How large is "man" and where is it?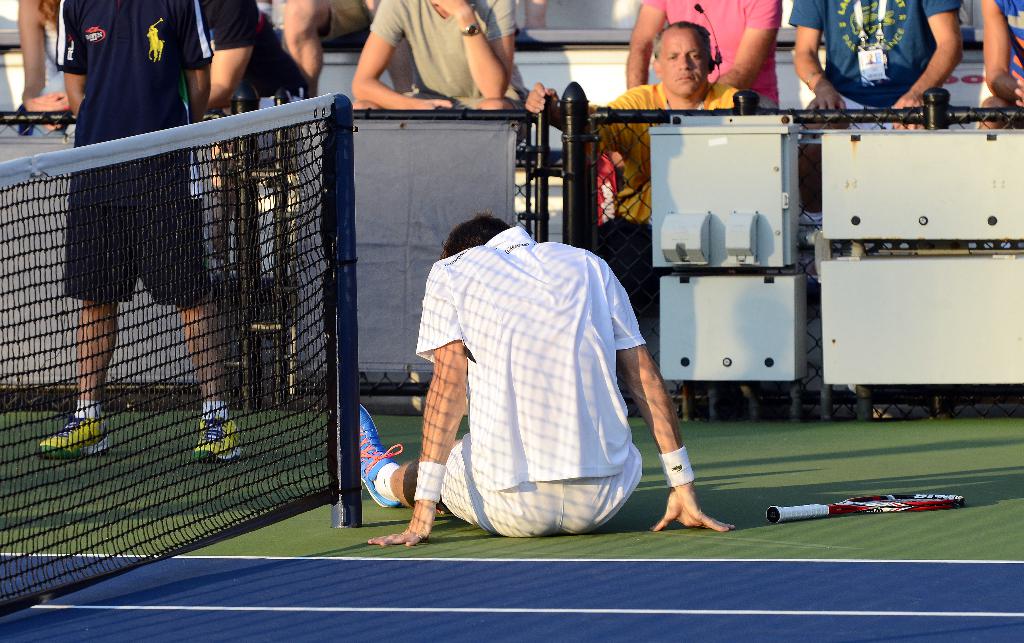
Bounding box: box=[786, 0, 963, 253].
